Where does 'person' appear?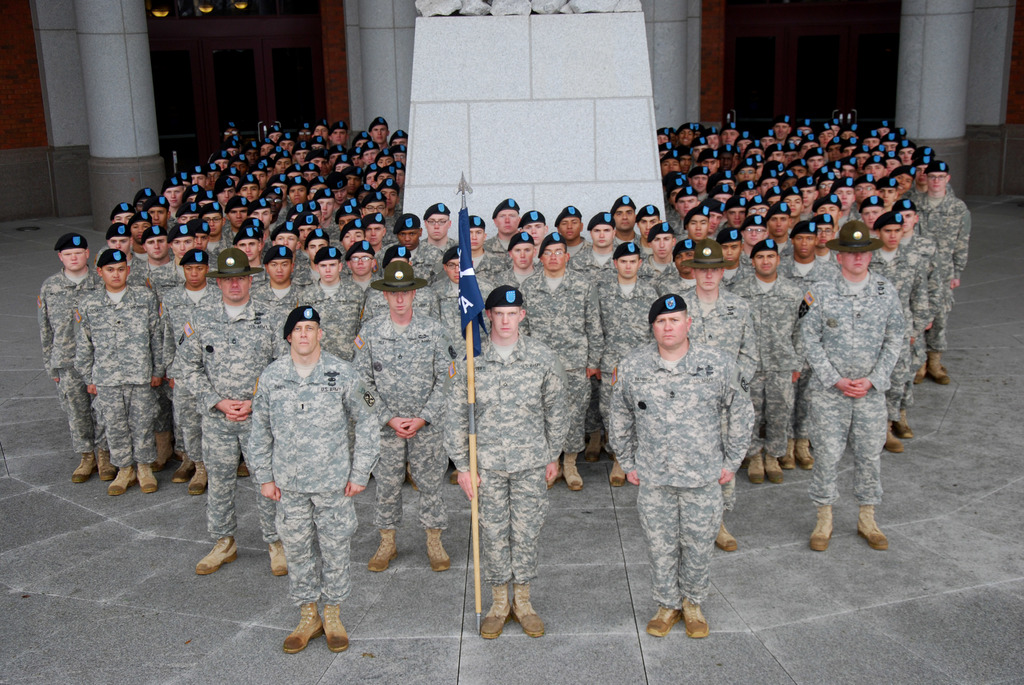
Appears at 520:230:607:487.
